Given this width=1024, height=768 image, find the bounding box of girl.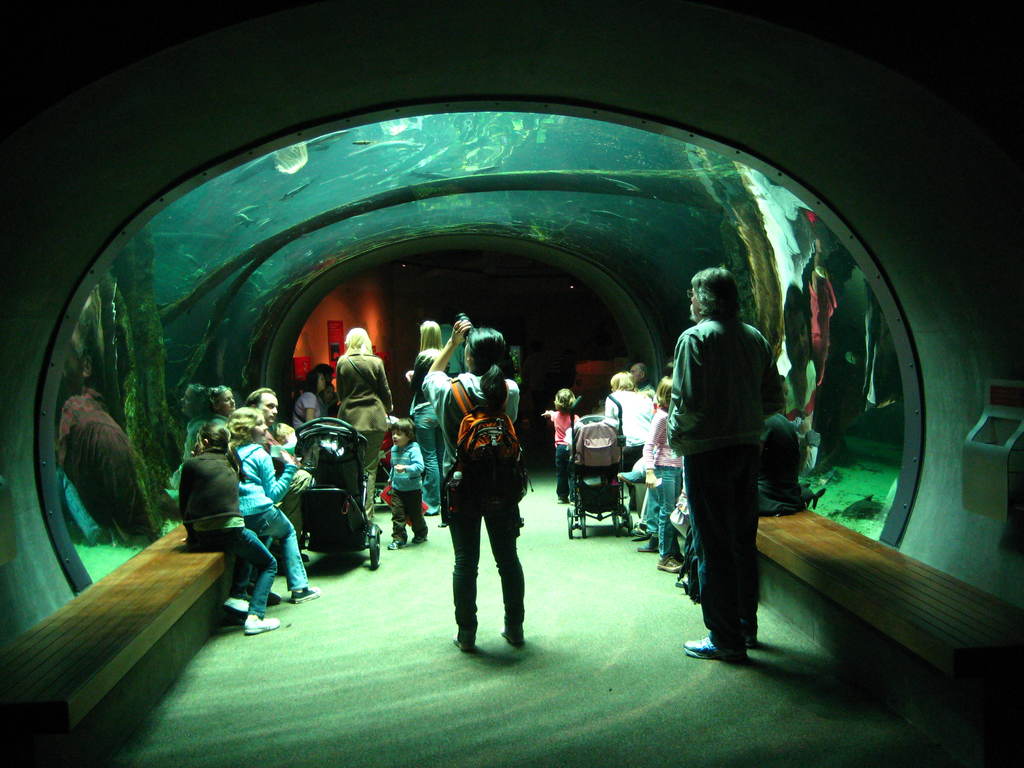
[182,413,278,632].
